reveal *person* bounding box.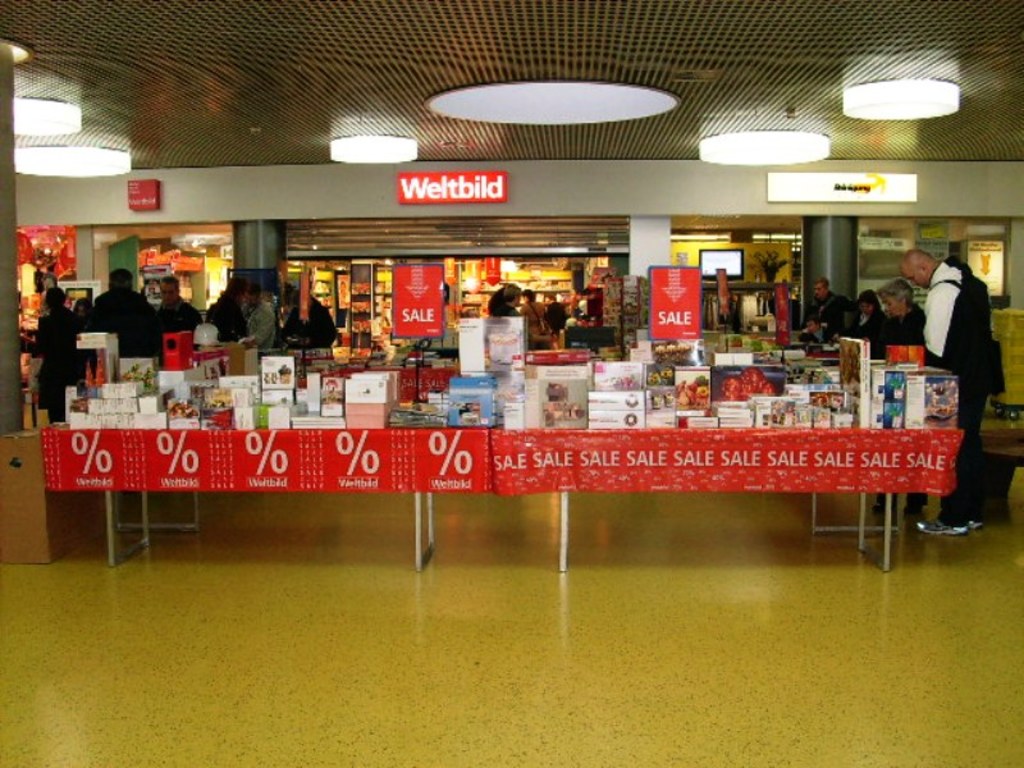
Revealed: x1=22 y1=288 x2=100 y2=428.
